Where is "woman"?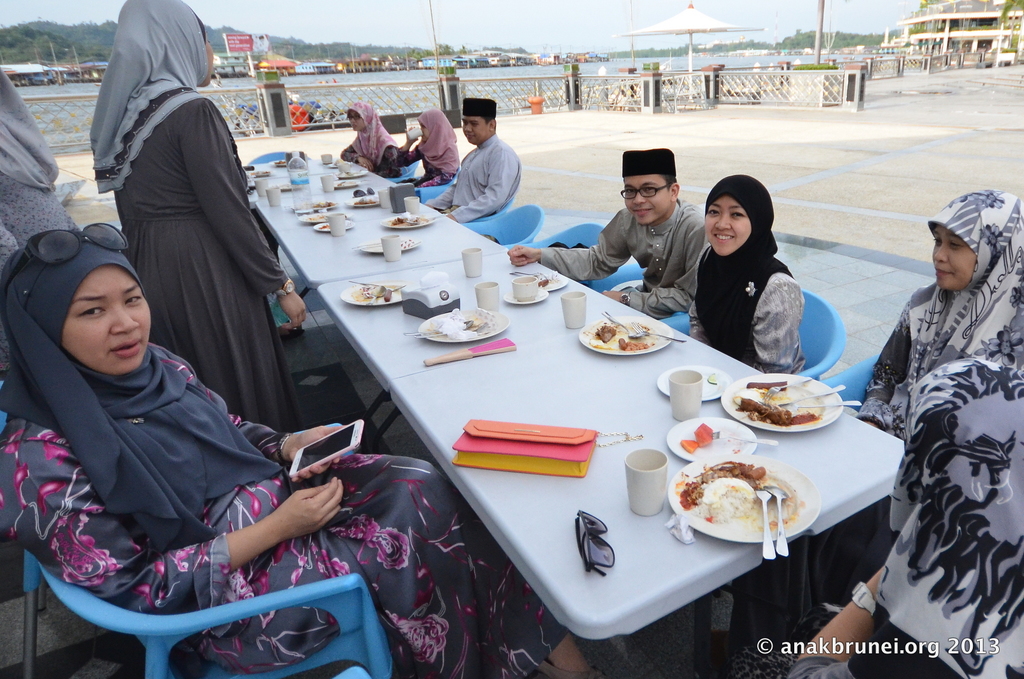
x1=342, y1=102, x2=396, y2=179.
